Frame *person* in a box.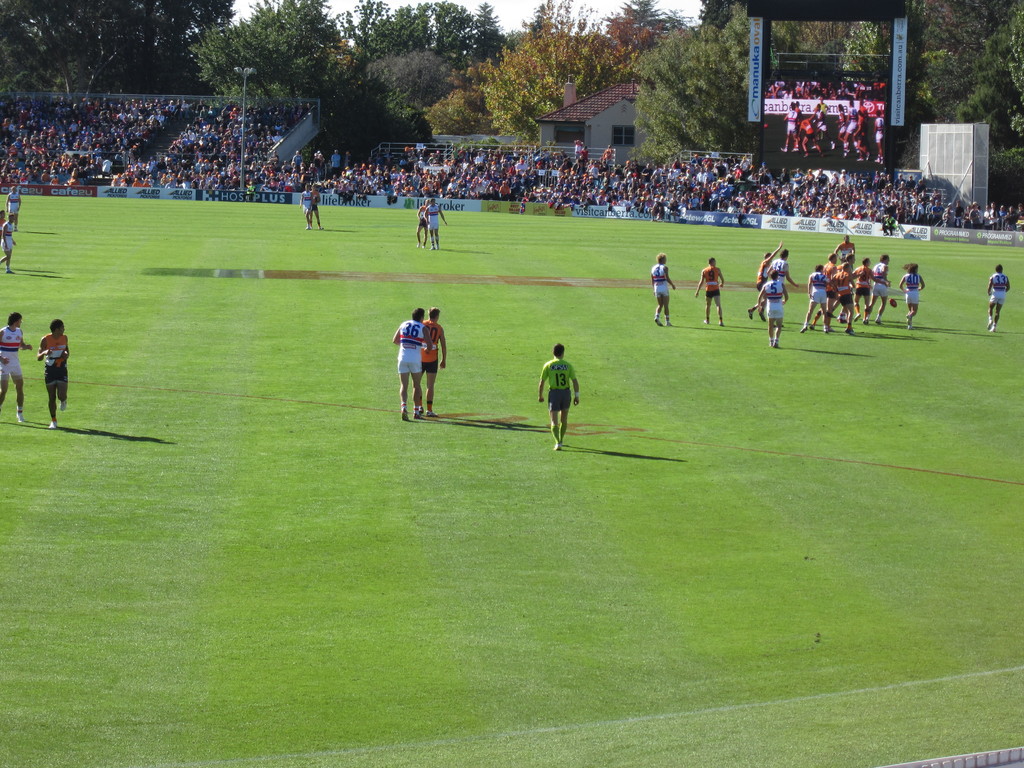
(695, 260, 728, 321).
